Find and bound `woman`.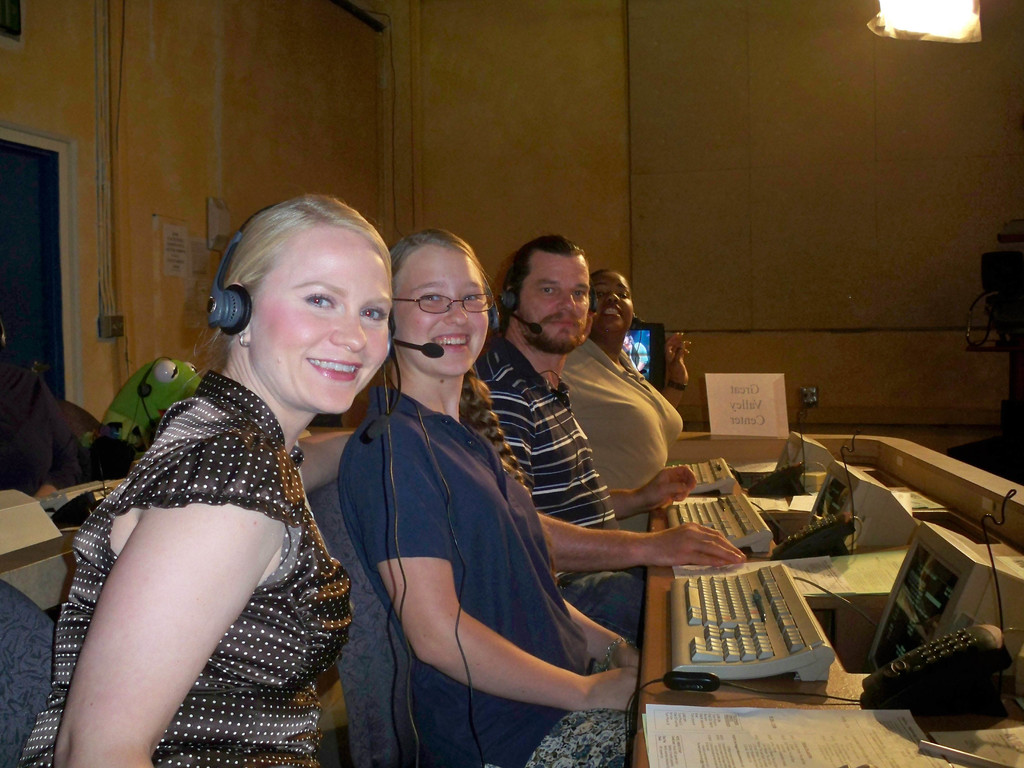
Bound: [x1=44, y1=201, x2=417, y2=767].
